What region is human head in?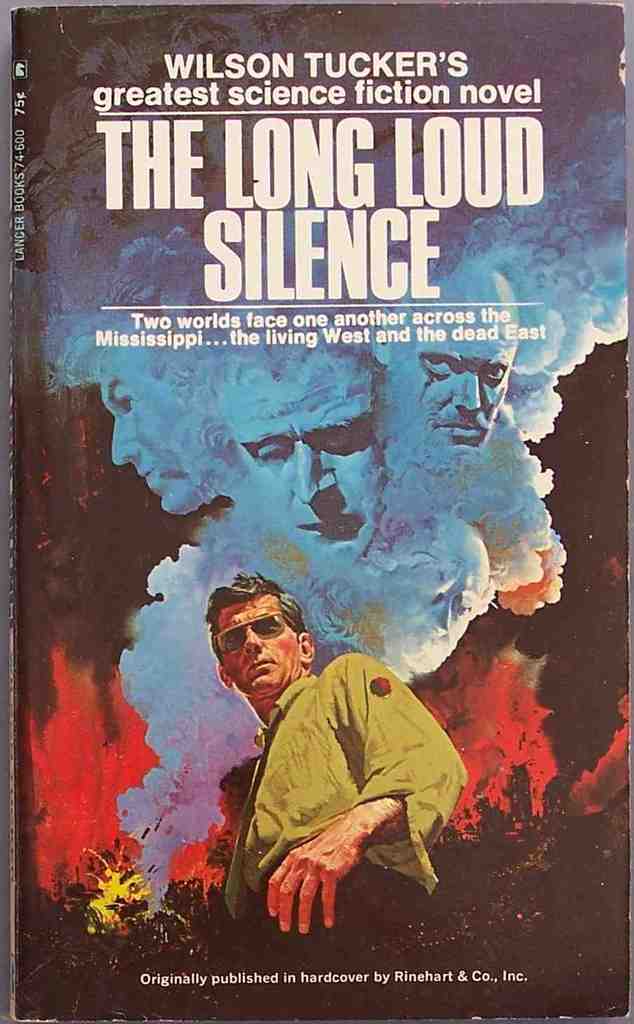
bbox(95, 341, 221, 518).
